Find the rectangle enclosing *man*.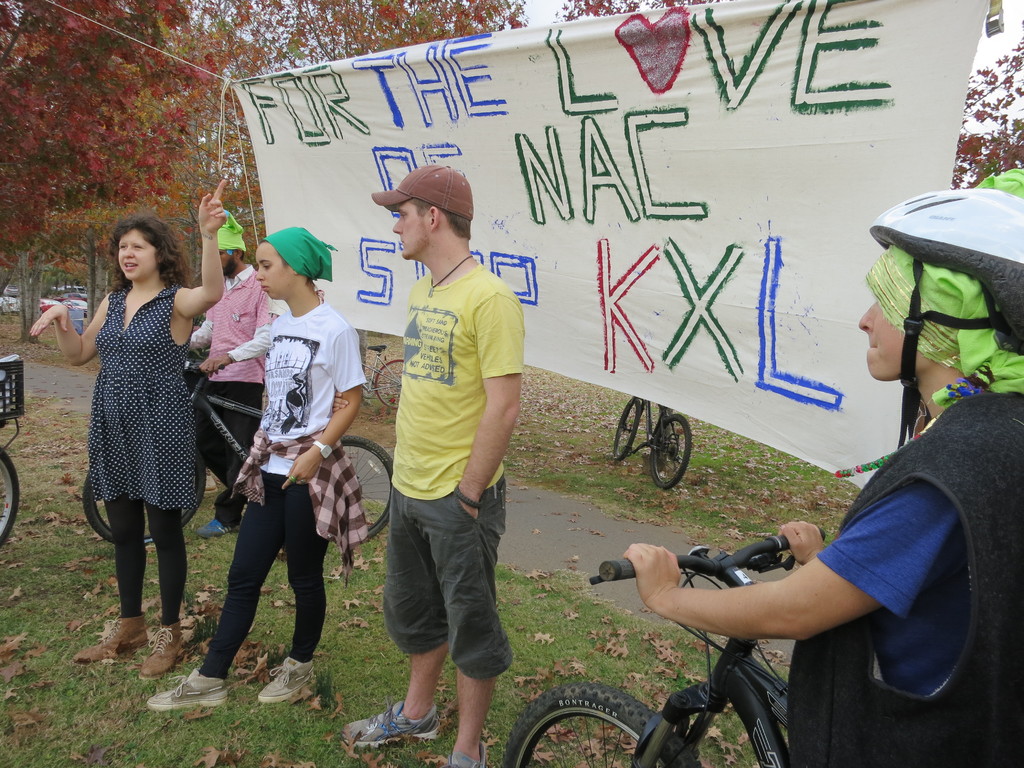
(624,184,1023,767).
